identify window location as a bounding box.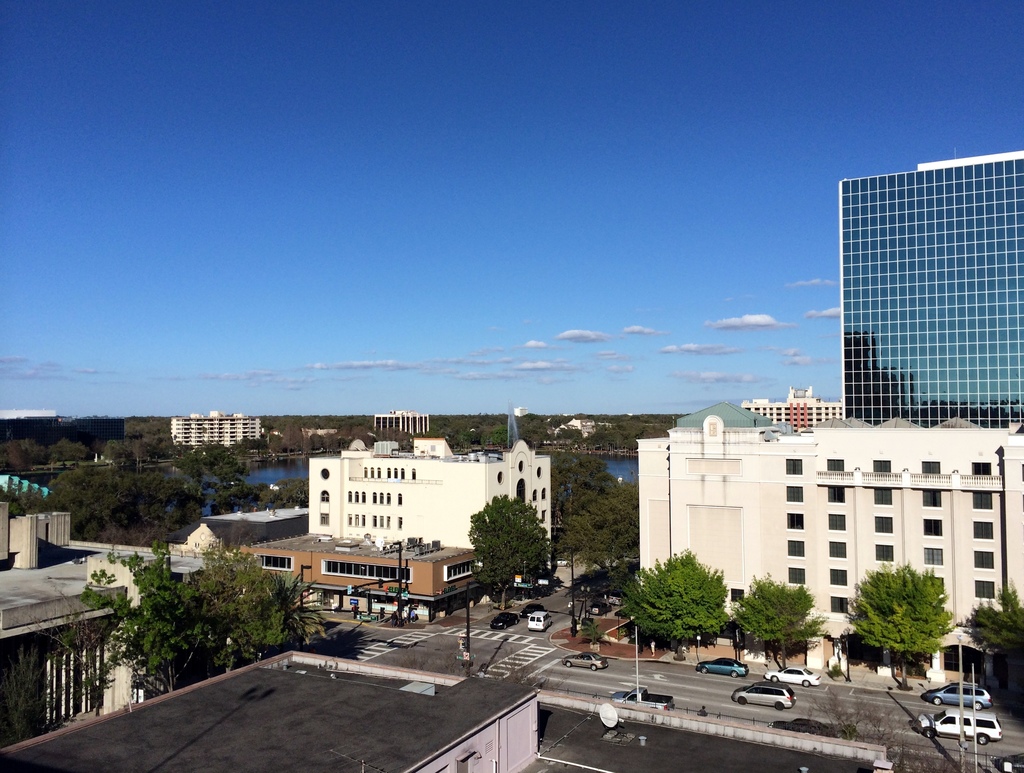
975:585:996:599.
